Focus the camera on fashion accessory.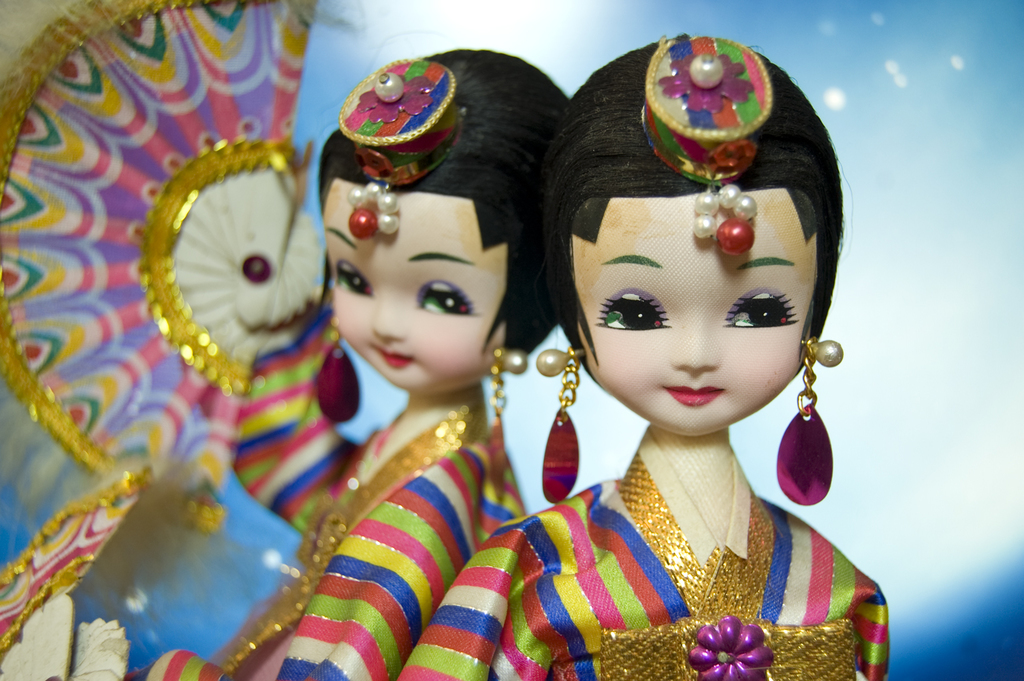
Focus region: crop(537, 345, 589, 522).
